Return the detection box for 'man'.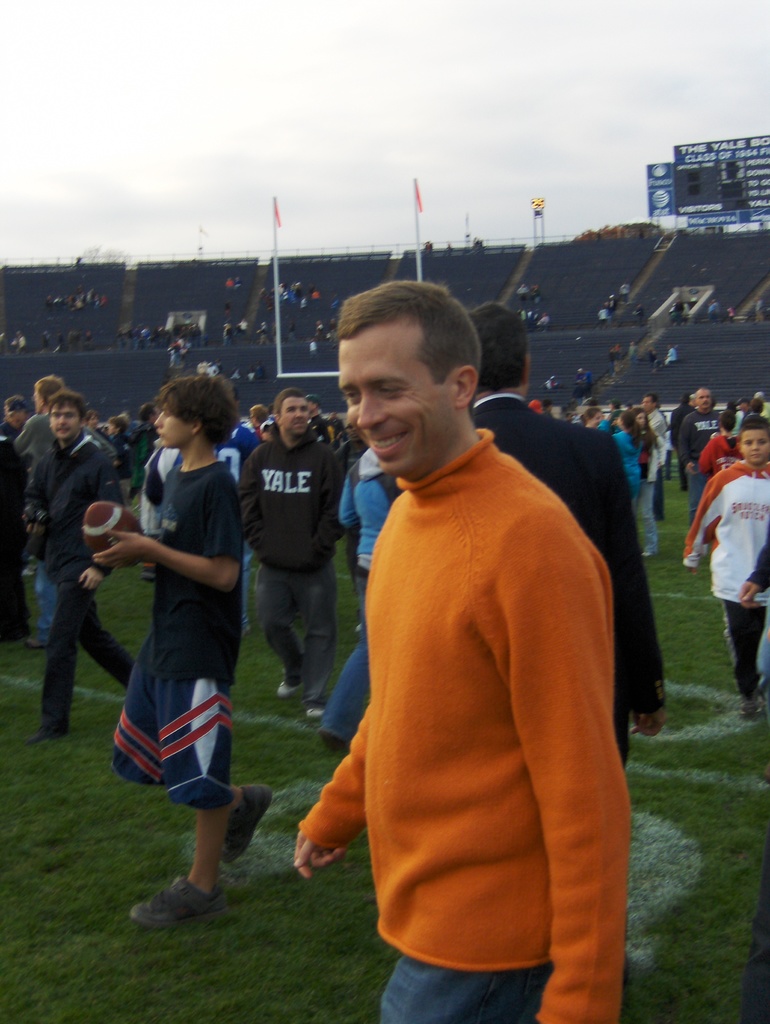
[left=124, top=399, right=161, bottom=501].
